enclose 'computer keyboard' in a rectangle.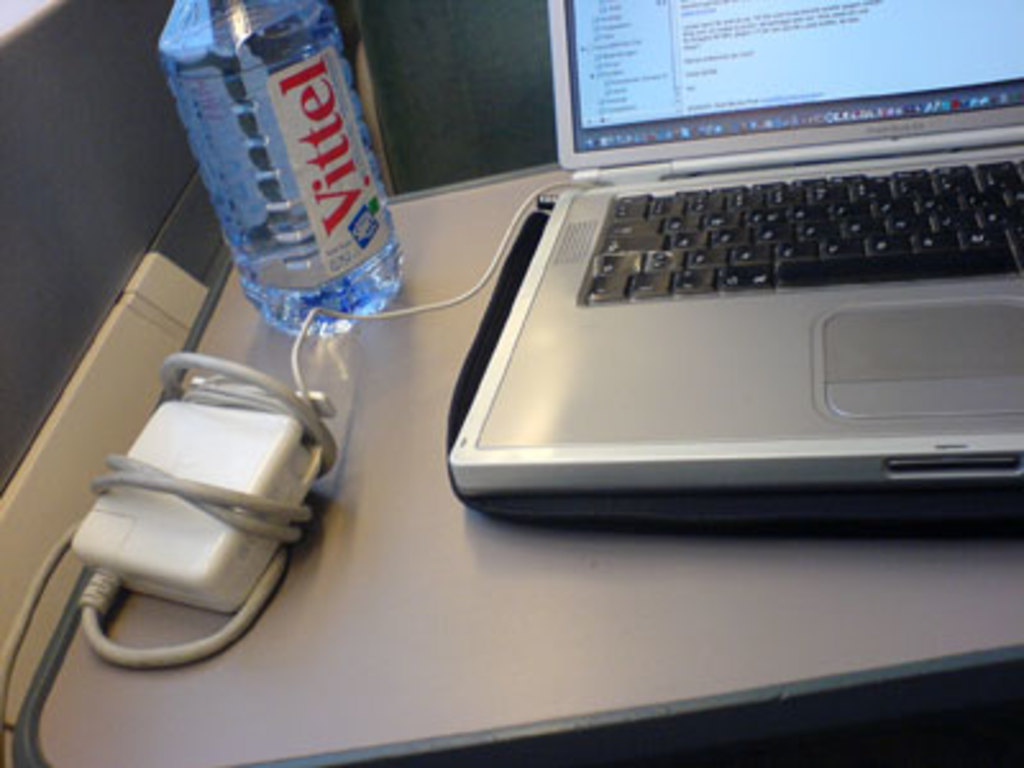
select_region(584, 156, 1021, 300).
